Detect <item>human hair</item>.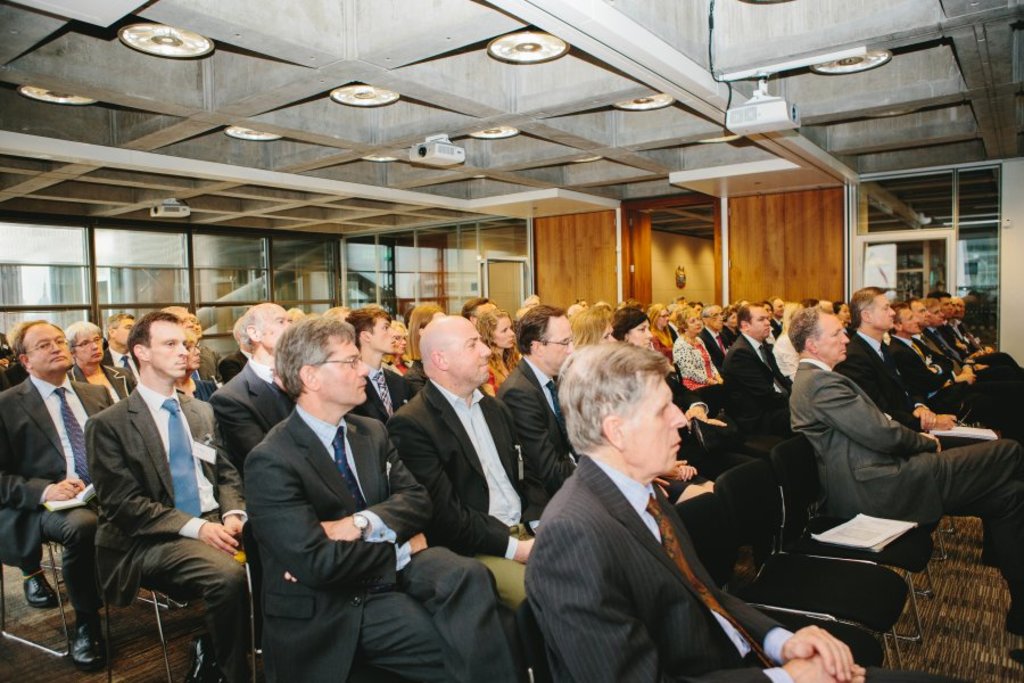
Detected at 397:302:438:359.
